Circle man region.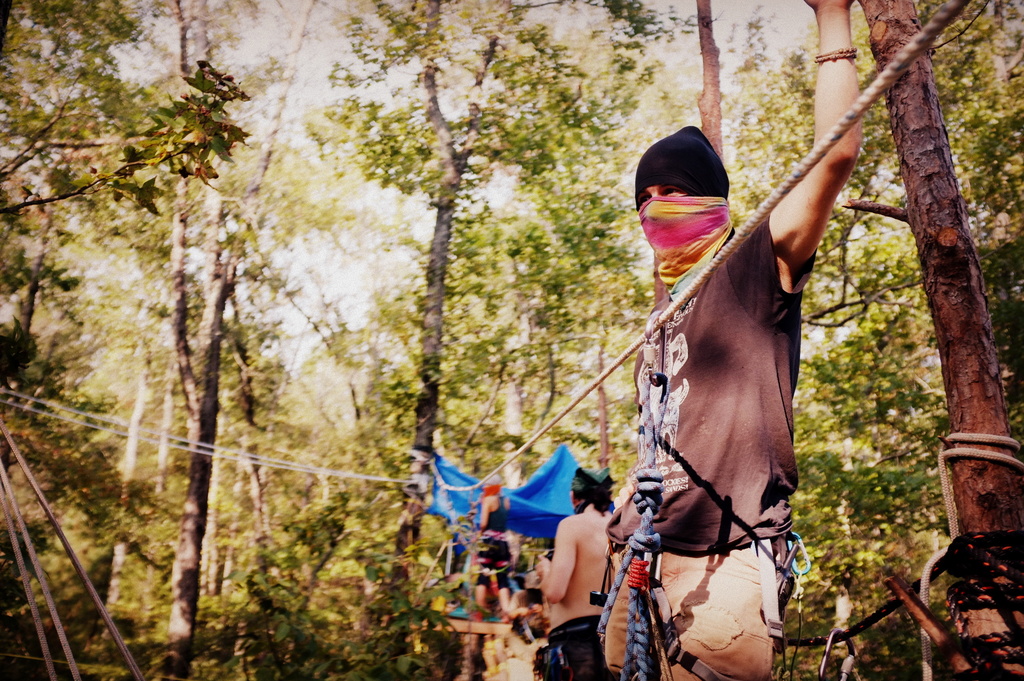
Region: (593,0,849,680).
